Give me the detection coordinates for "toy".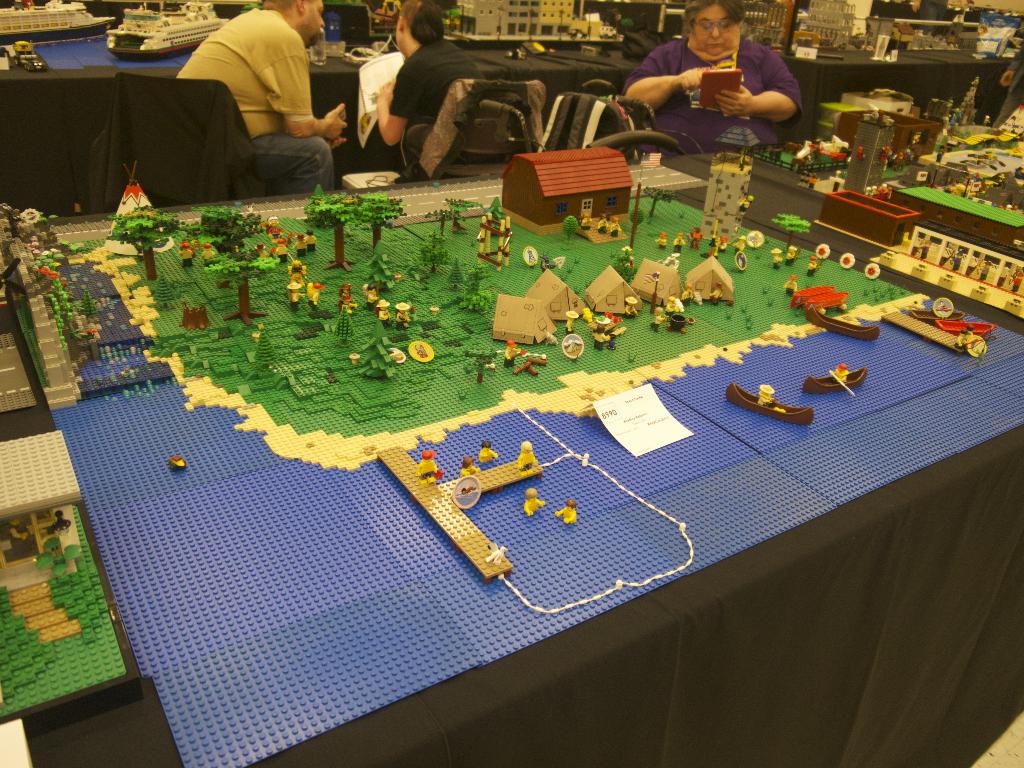
[759, 385, 775, 404].
